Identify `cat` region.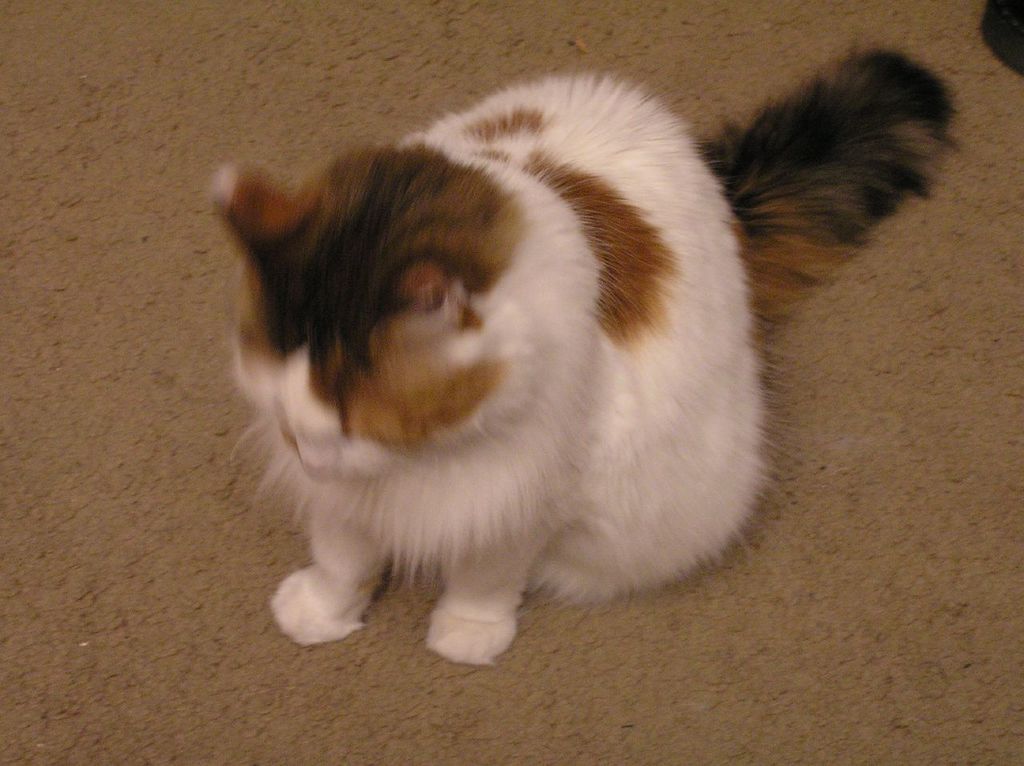
Region: crop(210, 34, 970, 667).
